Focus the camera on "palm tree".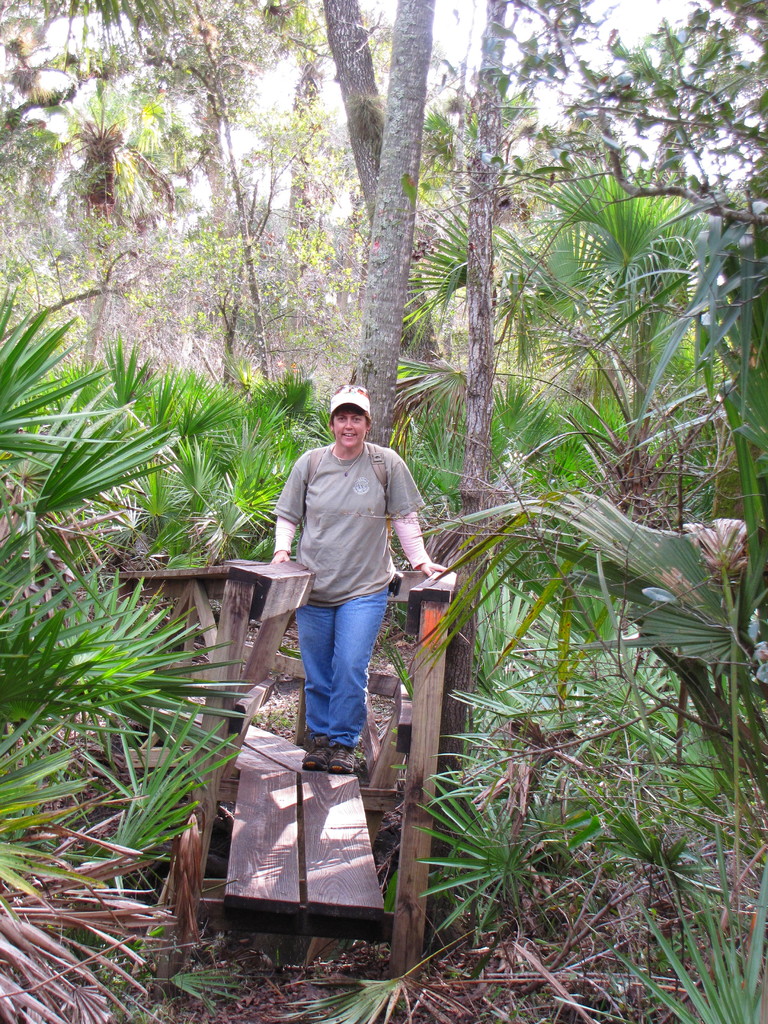
Focus region: {"x1": 0, "y1": 304, "x2": 252, "y2": 1020}.
